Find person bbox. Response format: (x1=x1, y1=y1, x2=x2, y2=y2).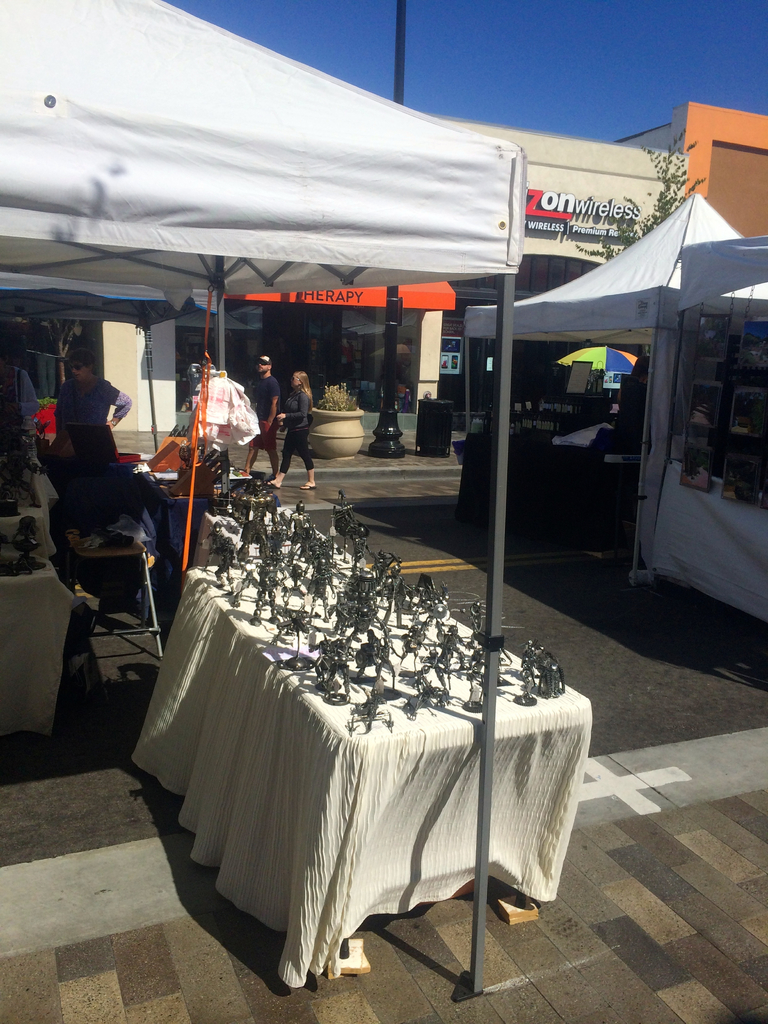
(x1=51, y1=344, x2=135, y2=480).
